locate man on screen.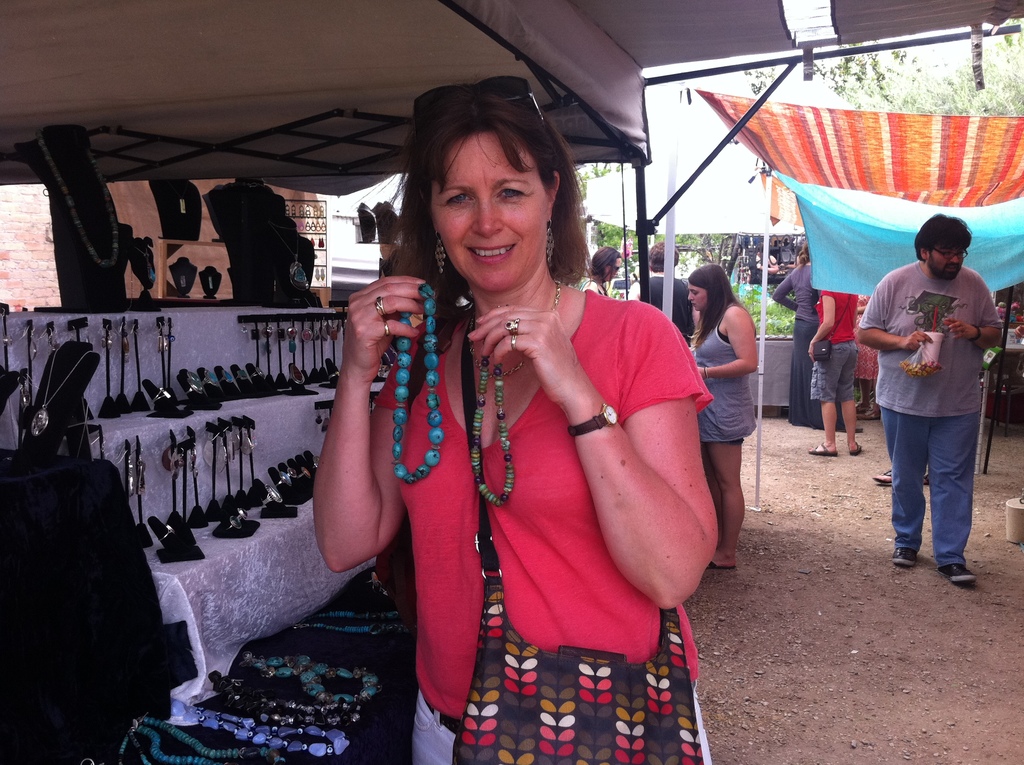
On screen at <box>858,200,1007,590</box>.
